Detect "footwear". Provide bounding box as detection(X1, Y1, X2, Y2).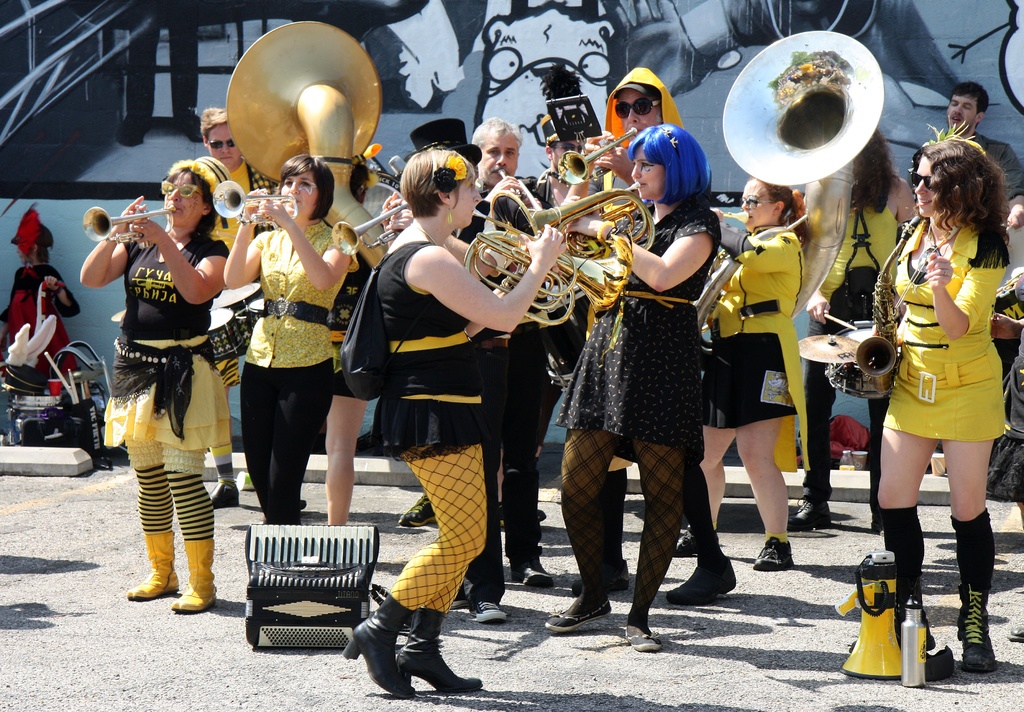
detection(674, 524, 719, 559).
